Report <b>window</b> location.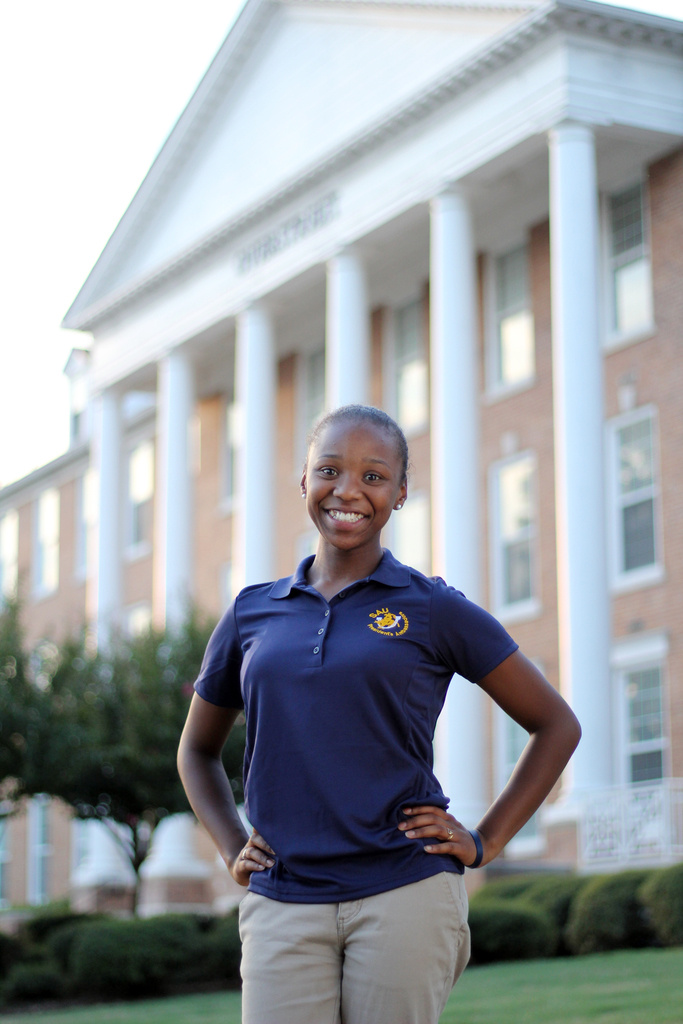
Report: 484:237:541:406.
